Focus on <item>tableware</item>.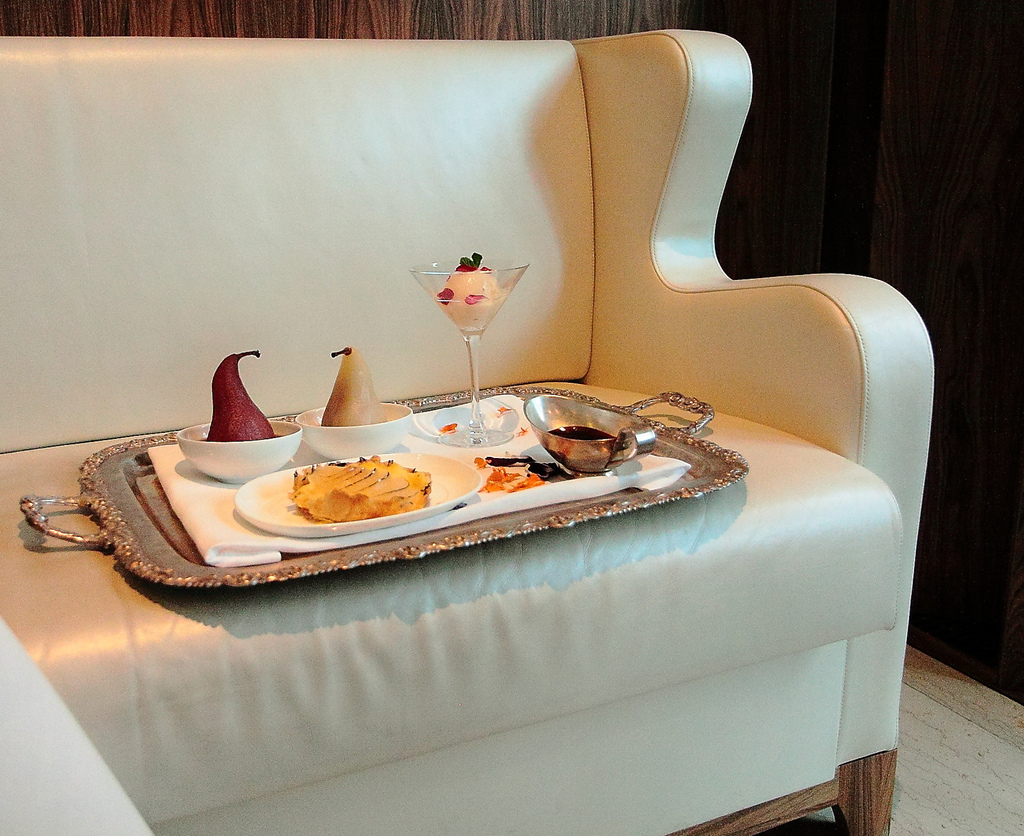
Focused at crop(522, 389, 659, 486).
